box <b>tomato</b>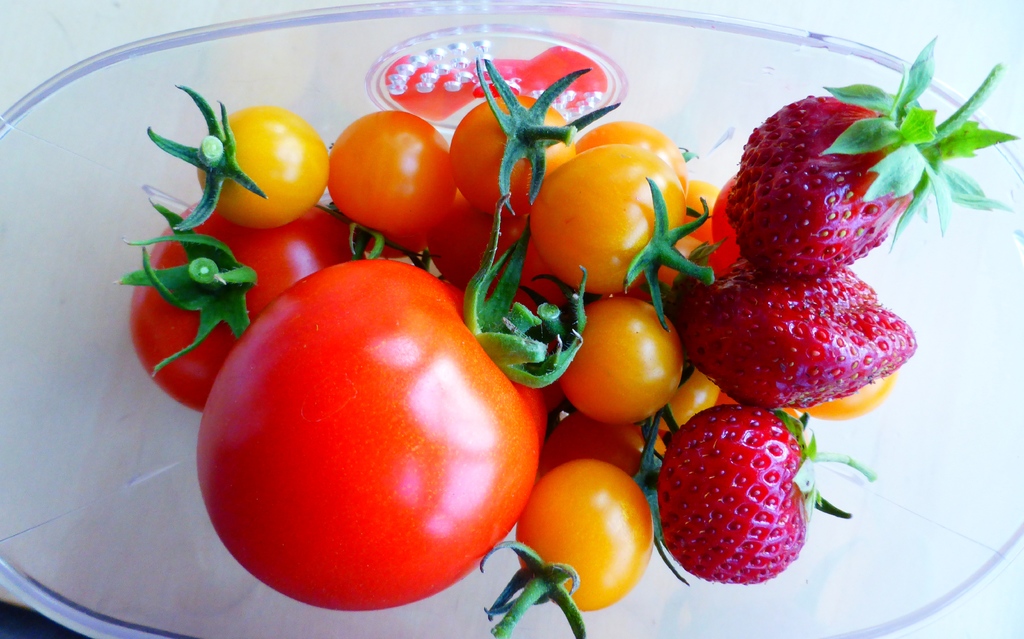
[319,109,455,261]
